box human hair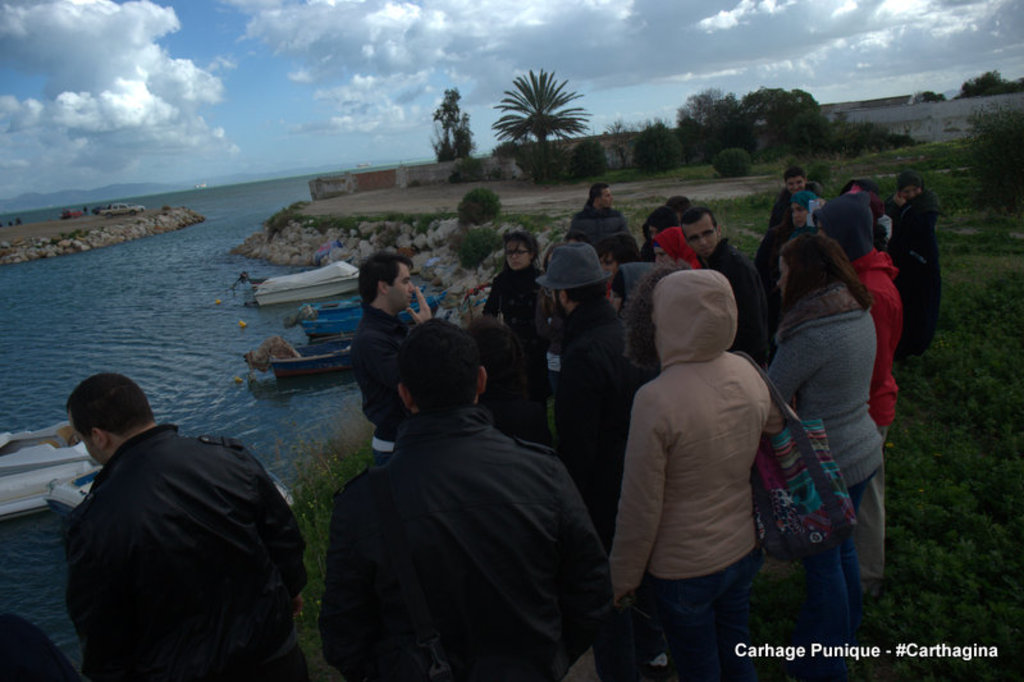
[676,206,723,248]
